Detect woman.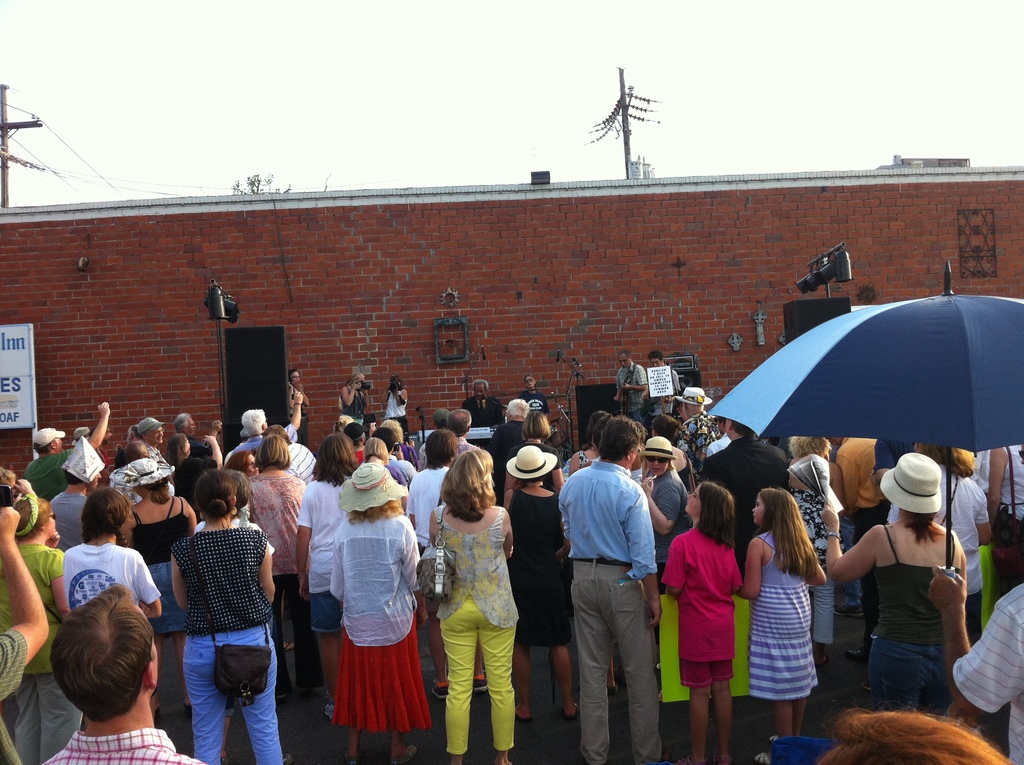
Detected at <bbox>499, 440, 582, 725</bbox>.
